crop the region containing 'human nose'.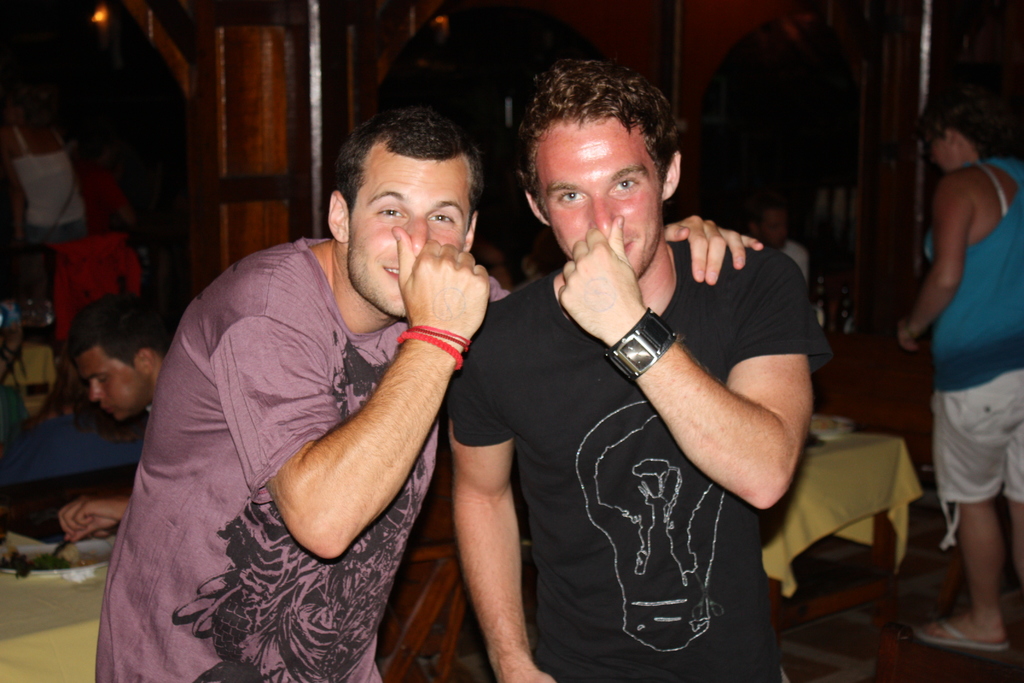
Crop region: (400, 217, 431, 260).
